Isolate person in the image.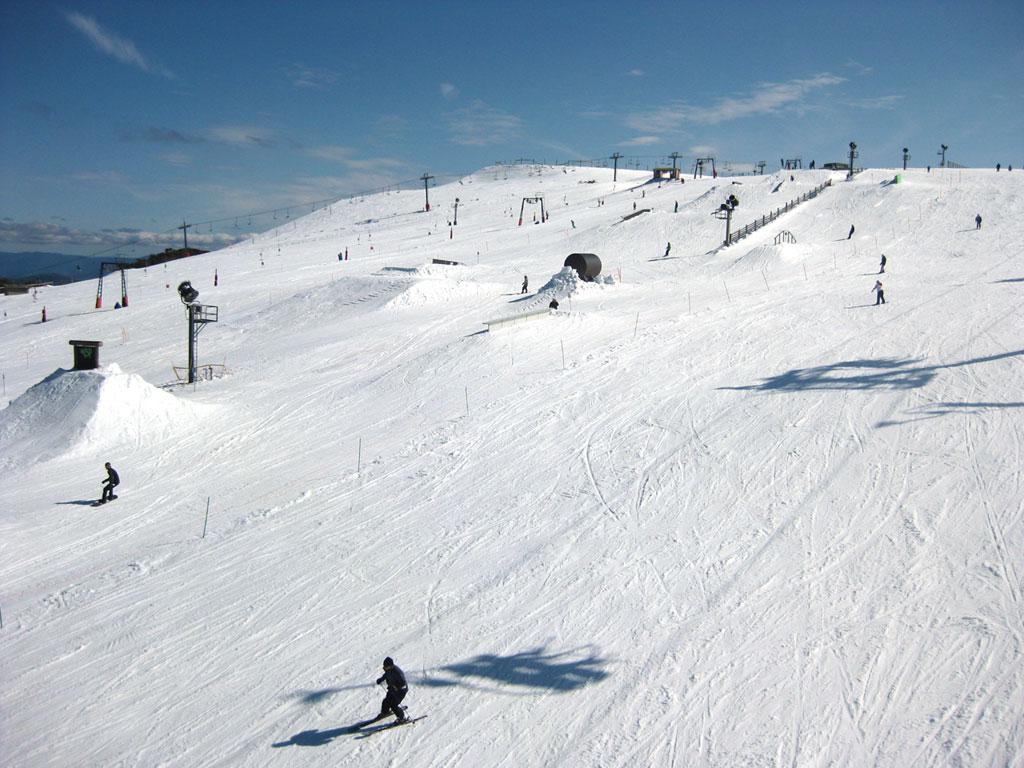
Isolated region: bbox=[872, 280, 884, 303].
